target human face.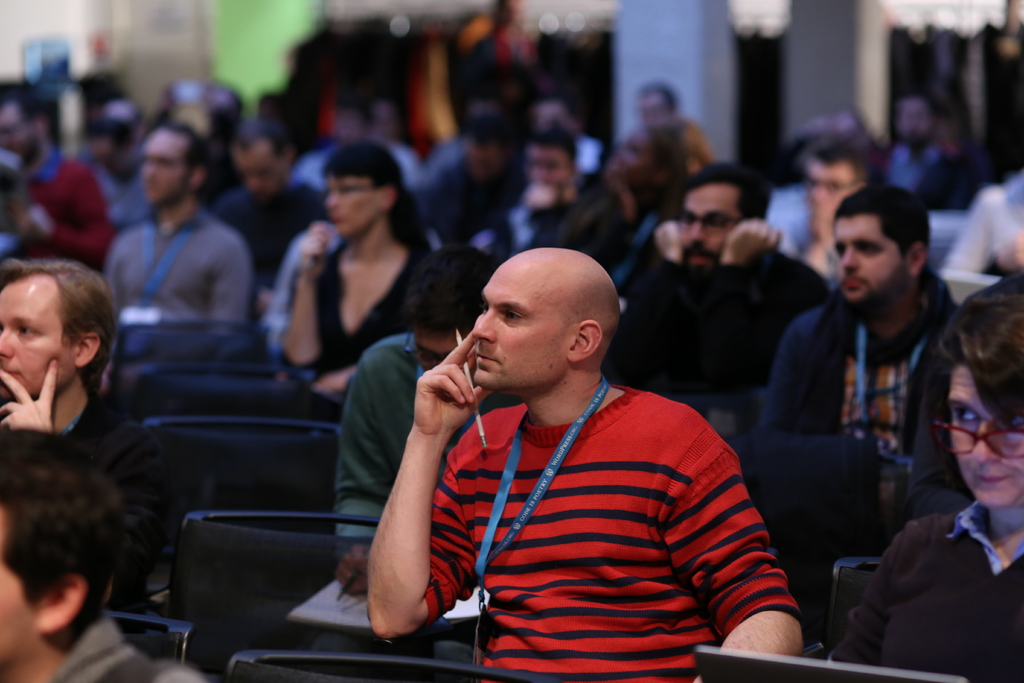
Target region: BBox(806, 164, 863, 238).
